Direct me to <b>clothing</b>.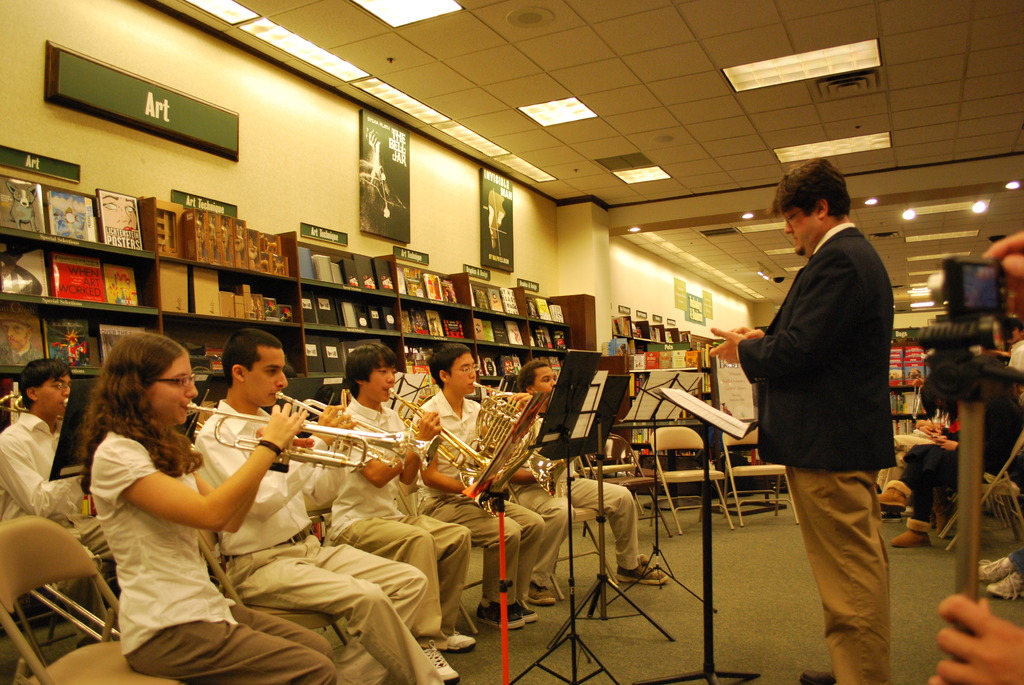
Direction: l=84, t=426, r=344, b=684.
